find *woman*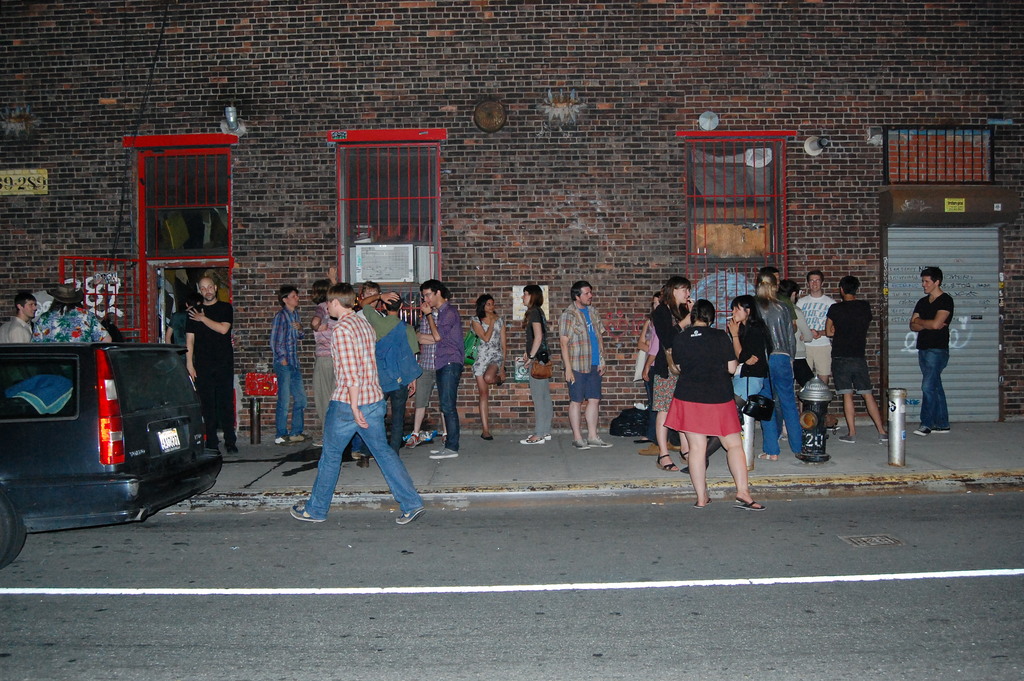
BBox(519, 285, 556, 445)
